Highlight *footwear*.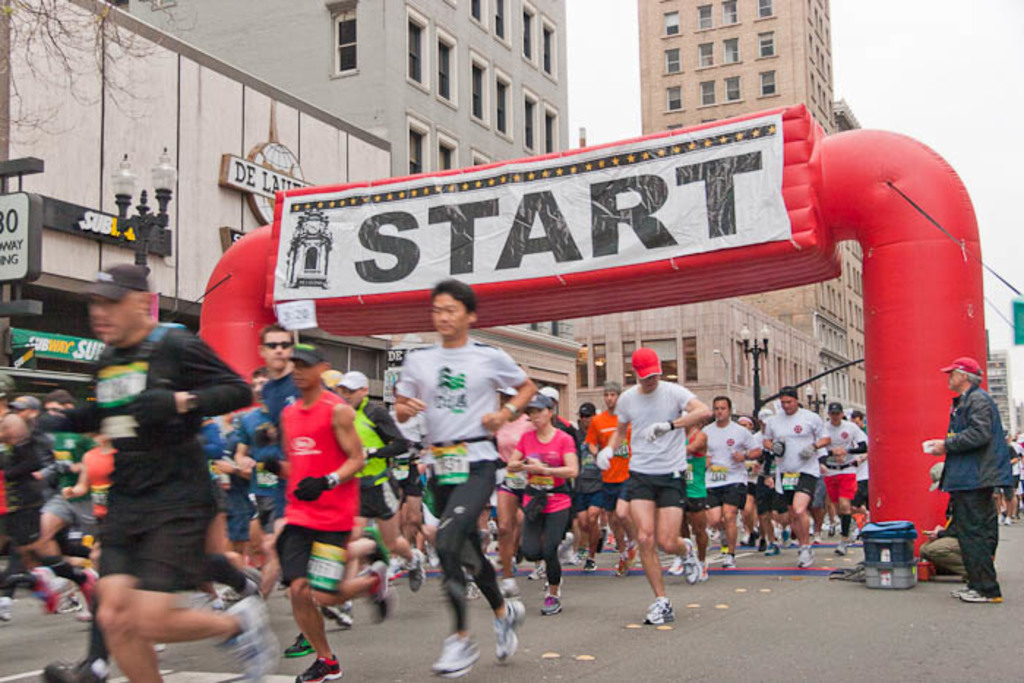
Highlighted region: 48,660,116,682.
